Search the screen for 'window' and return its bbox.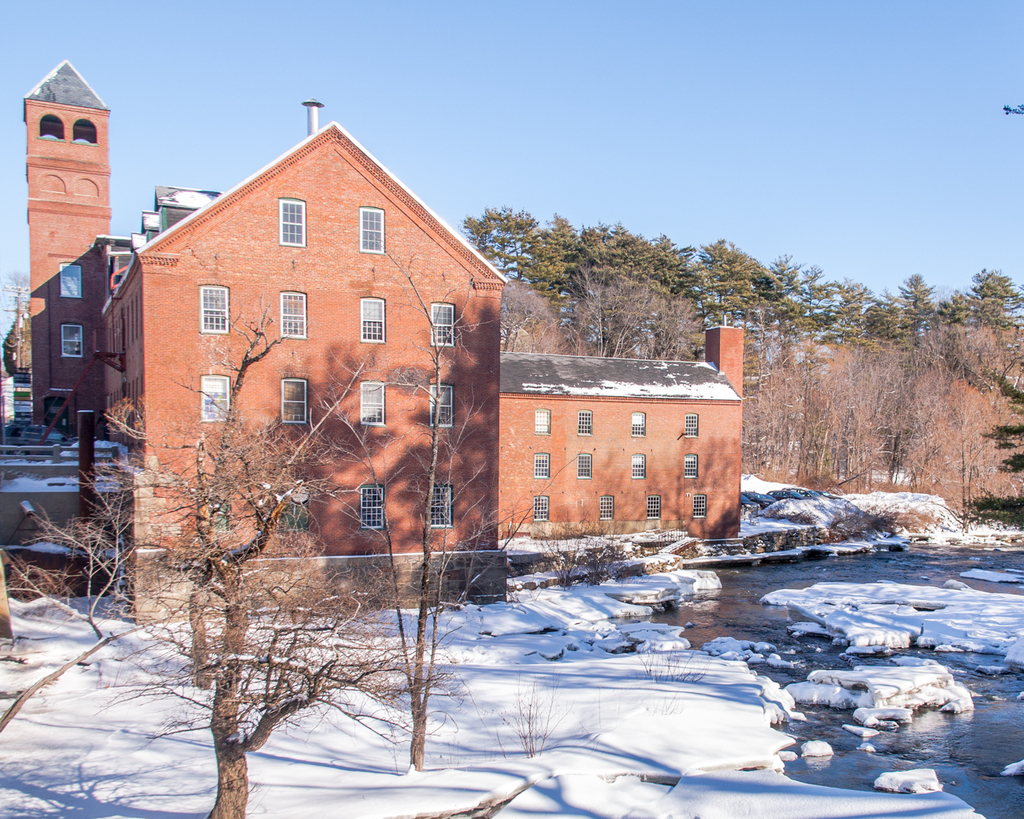
Found: (537, 452, 548, 479).
